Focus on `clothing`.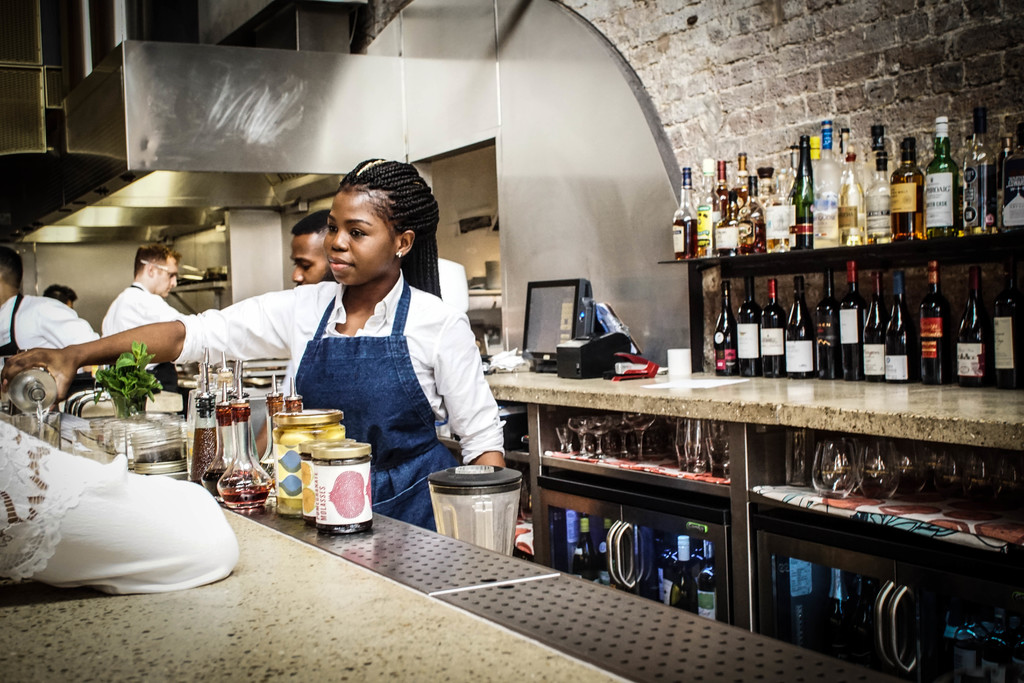
Focused at Rect(0, 420, 243, 598).
